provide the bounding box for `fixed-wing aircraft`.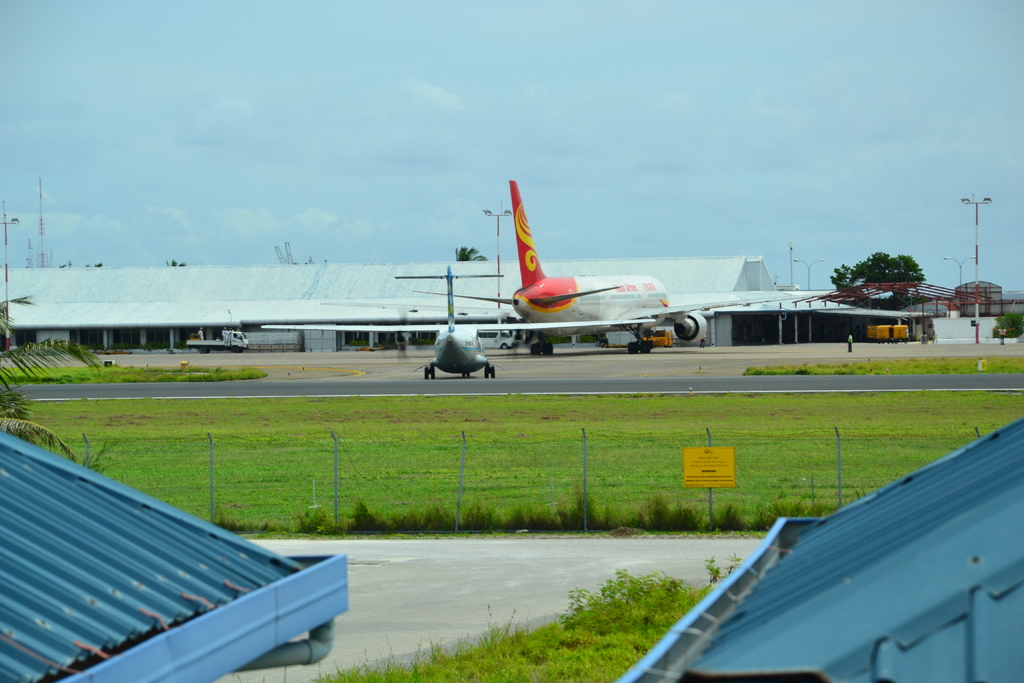
<region>414, 169, 849, 356</region>.
